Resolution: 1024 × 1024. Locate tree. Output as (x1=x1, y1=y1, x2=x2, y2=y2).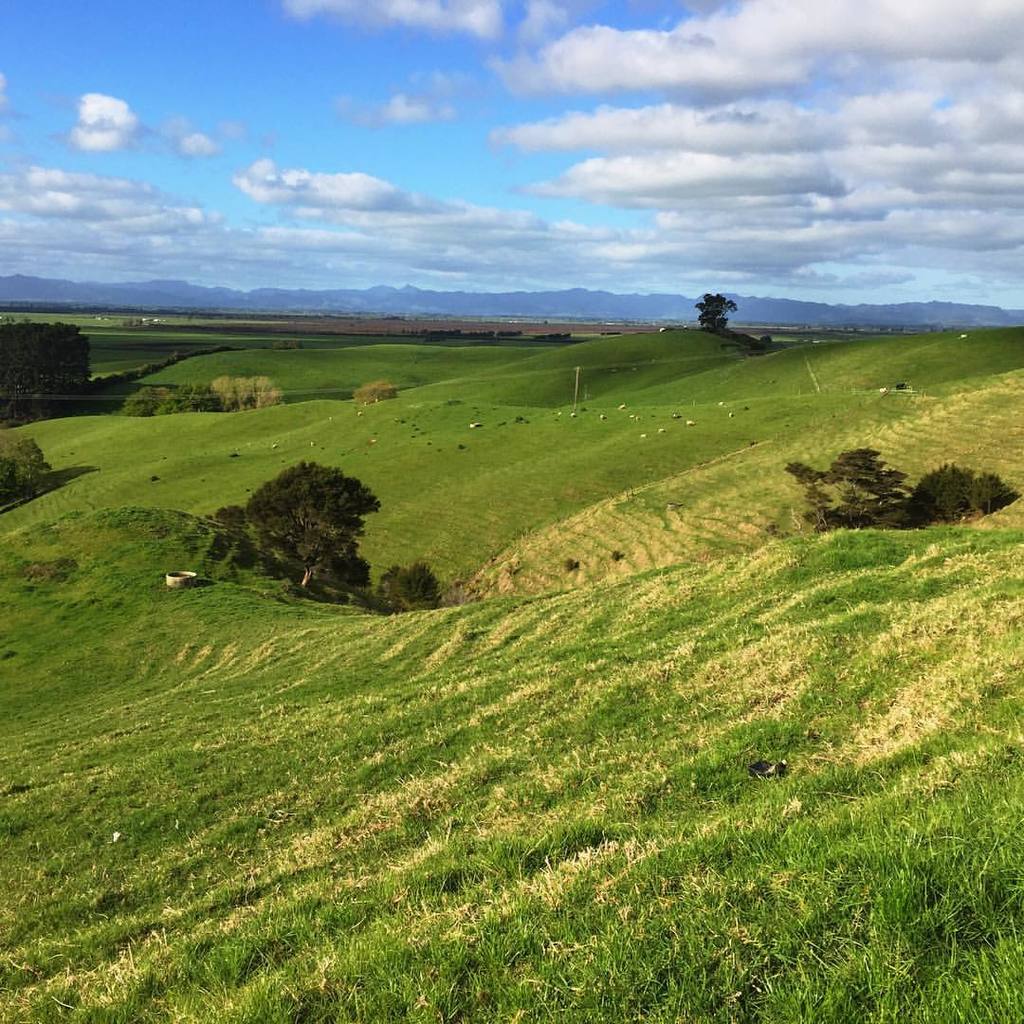
(x1=192, y1=436, x2=402, y2=600).
